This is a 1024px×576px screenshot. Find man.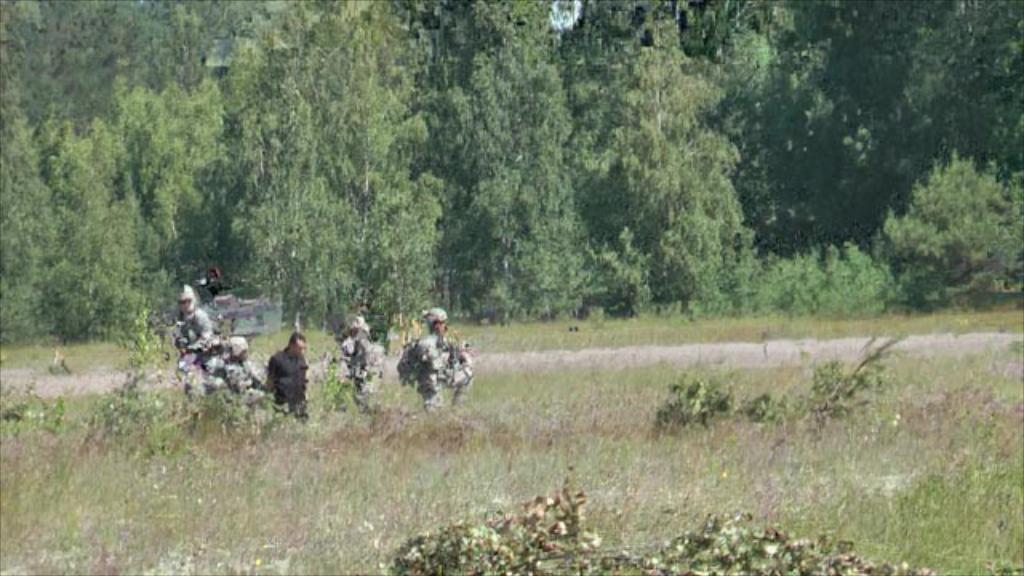
Bounding box: locate(339, 314, 382, 398).
